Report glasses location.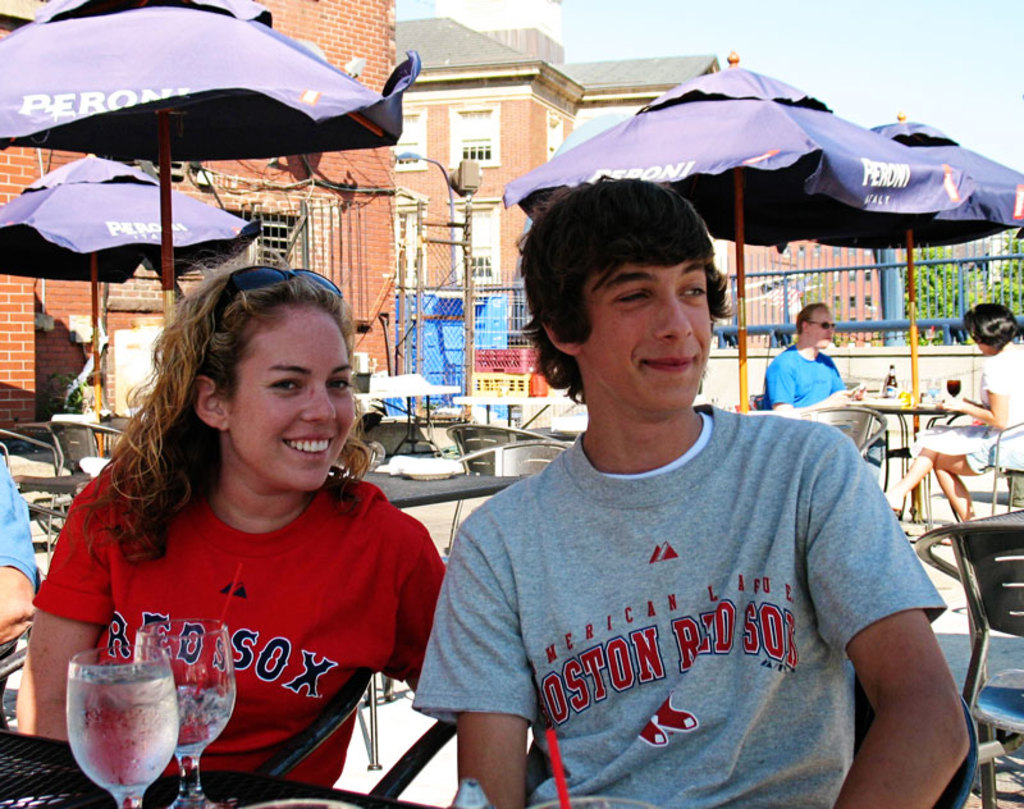
Report: left=806, top=320, right=837, bottom=332.
